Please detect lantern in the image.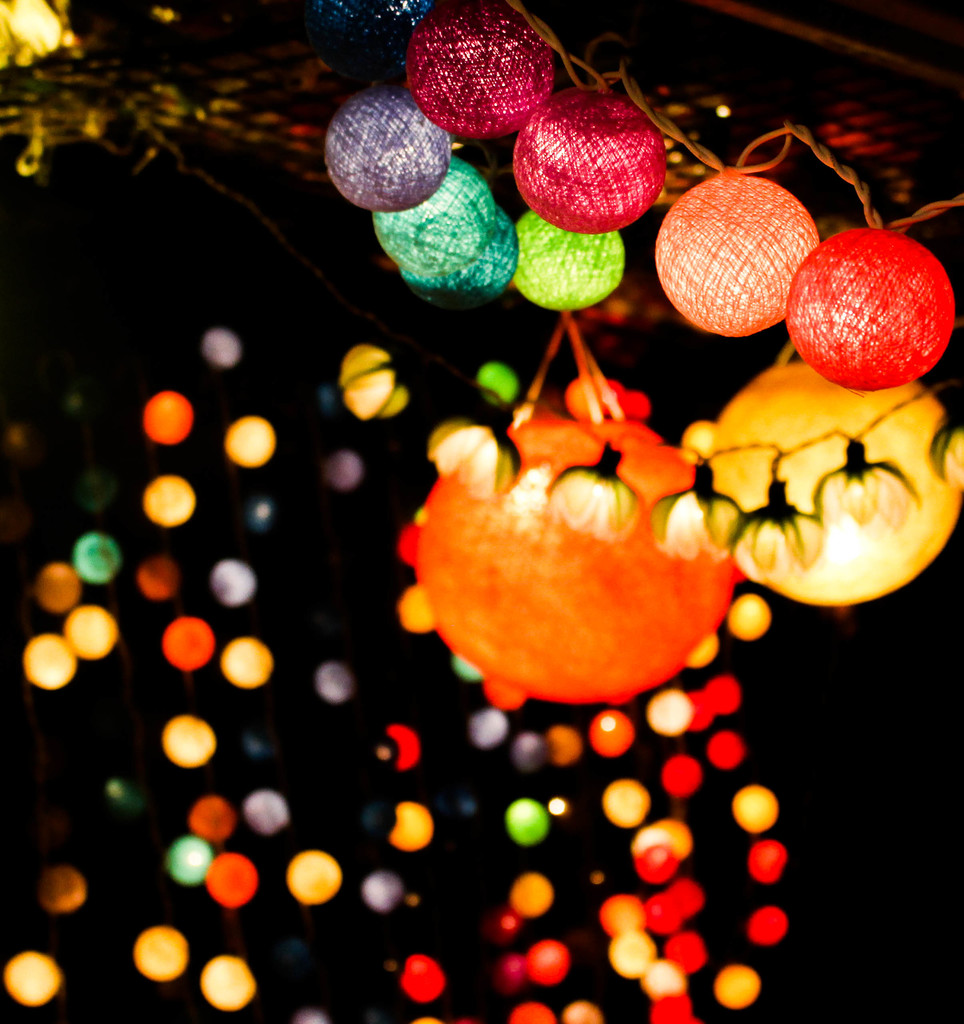
x1=747 y1=907 x2=786 y2=940.
